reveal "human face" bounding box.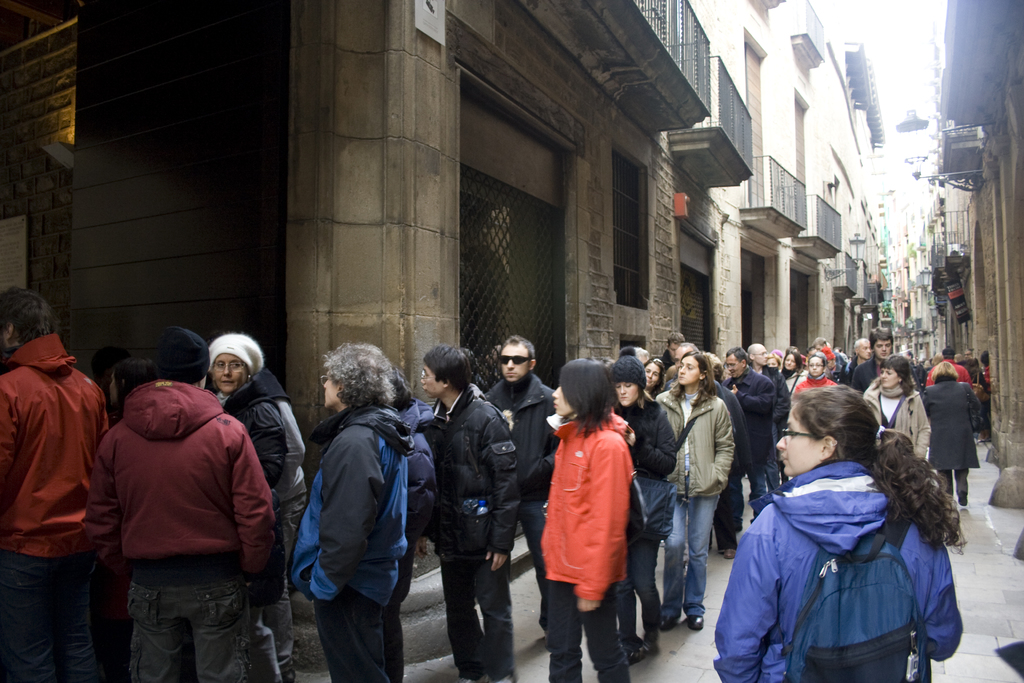
Revealed: <box>666,342,674,363</box>.
